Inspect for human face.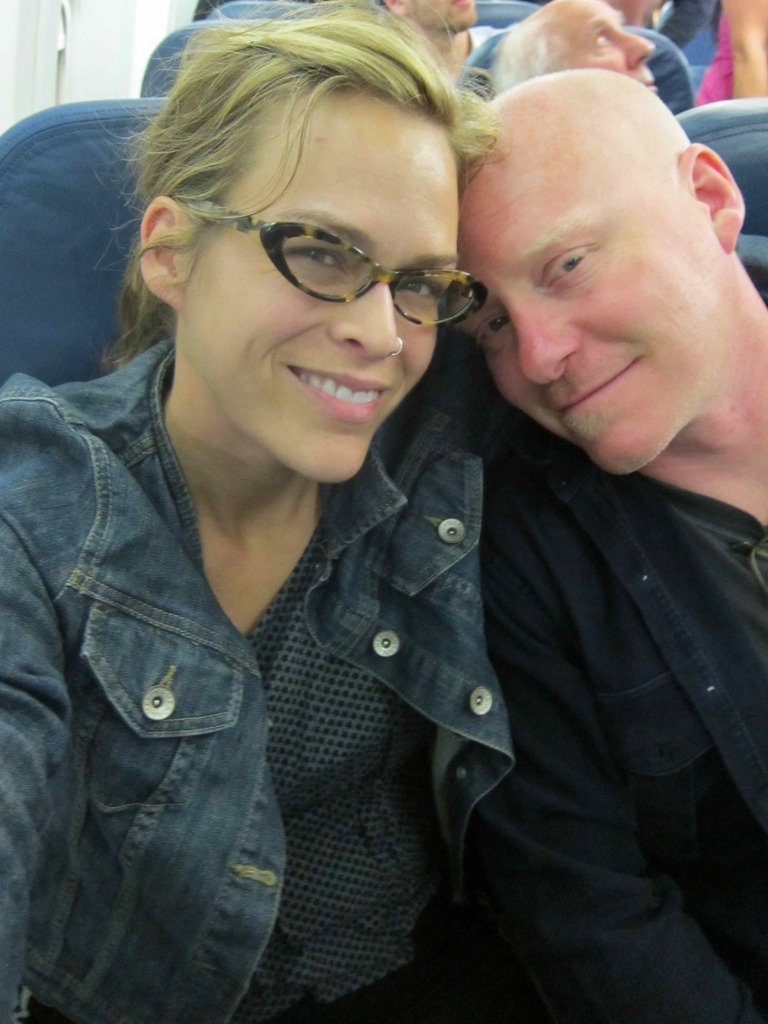
Inspection: l=453, t=154, r=712, b=472.
